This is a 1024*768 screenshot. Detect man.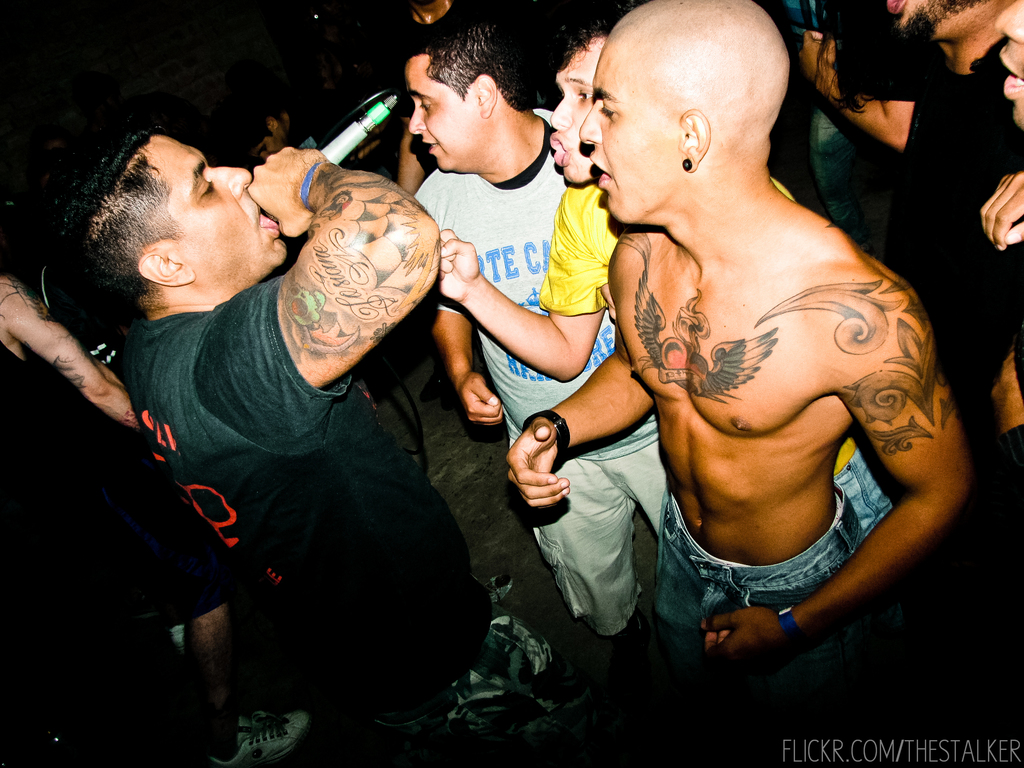
401/6/677/676.
